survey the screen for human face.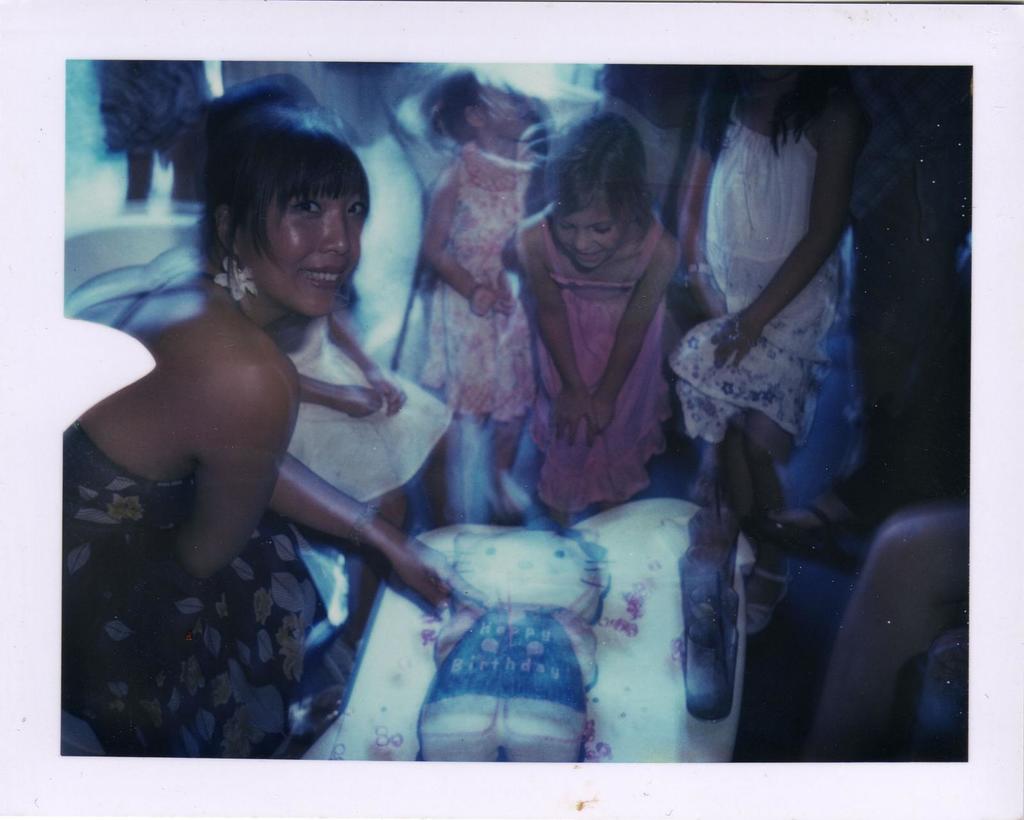
Survey found: (554, 187, 621, 268).
